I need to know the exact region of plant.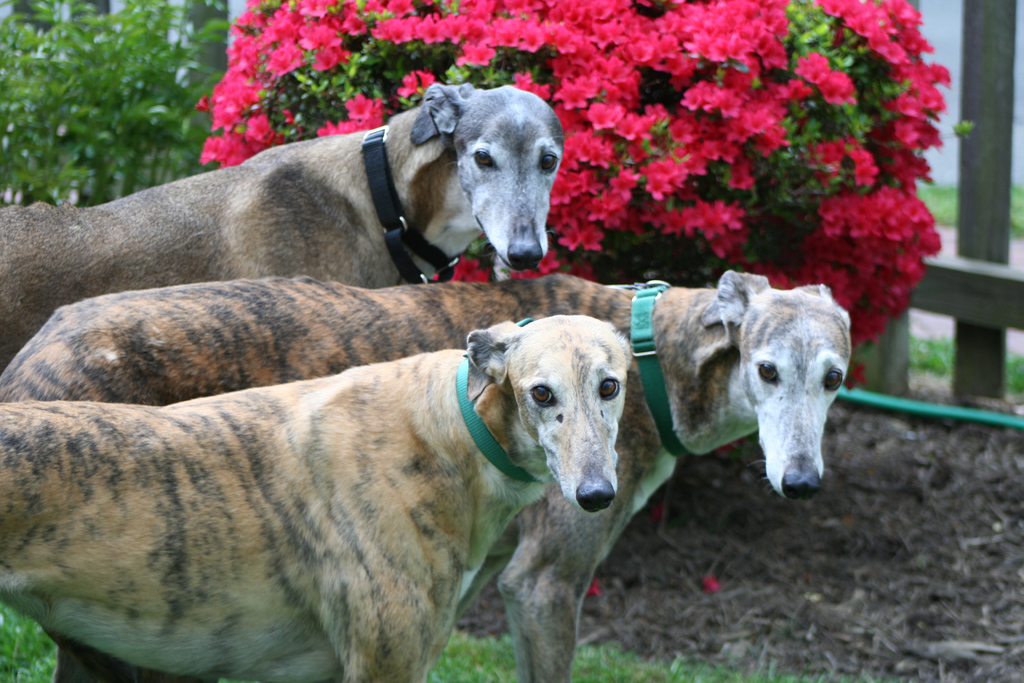
Region: <bbox>1002, 186, 1023, 248</bbox>.
